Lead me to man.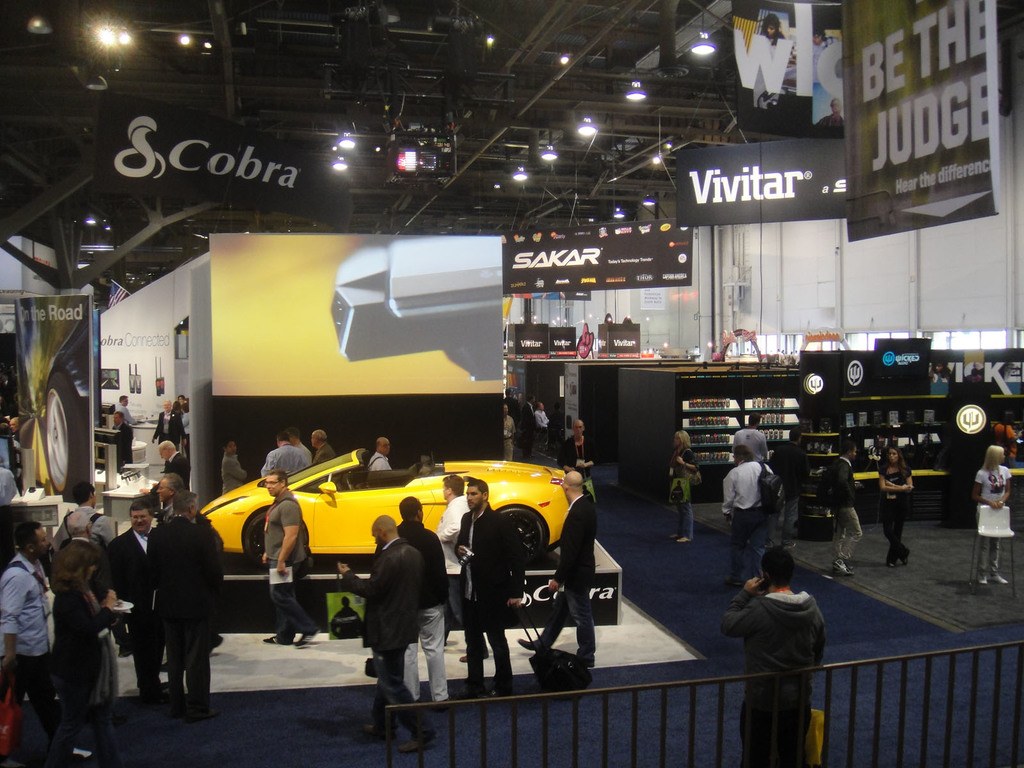
Lead to <bbox>398, 495, 461, 713</bbox>.
